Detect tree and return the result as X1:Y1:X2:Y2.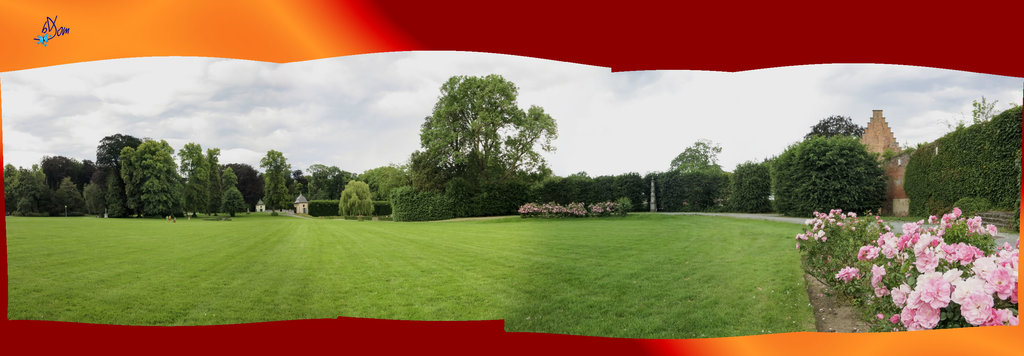
177:141:243:216.
